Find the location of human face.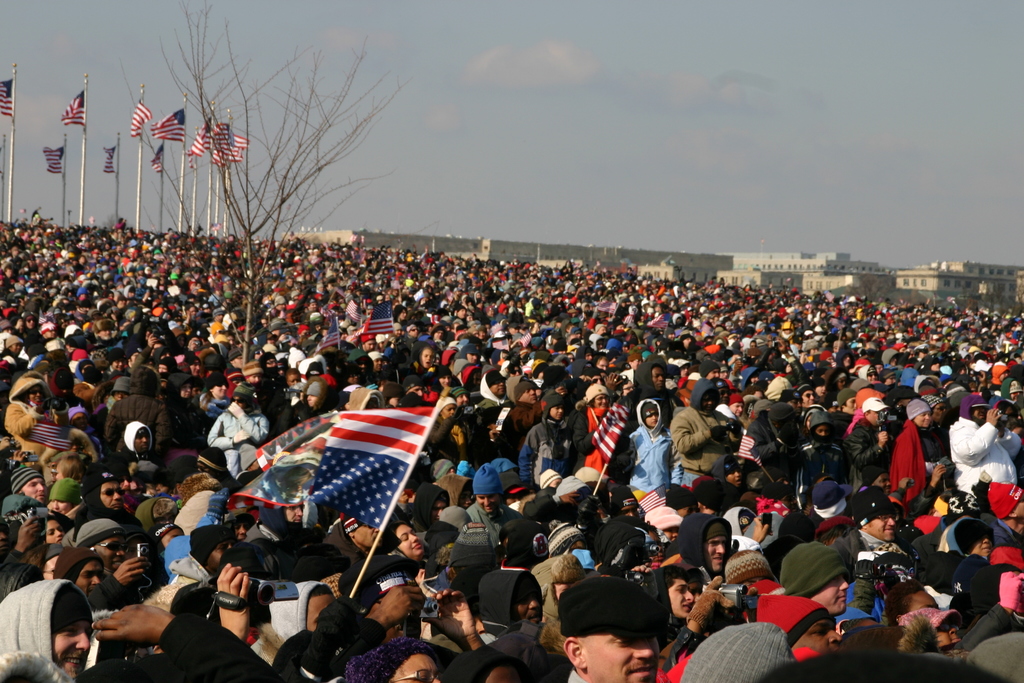
Location: 703,539,731,575.
